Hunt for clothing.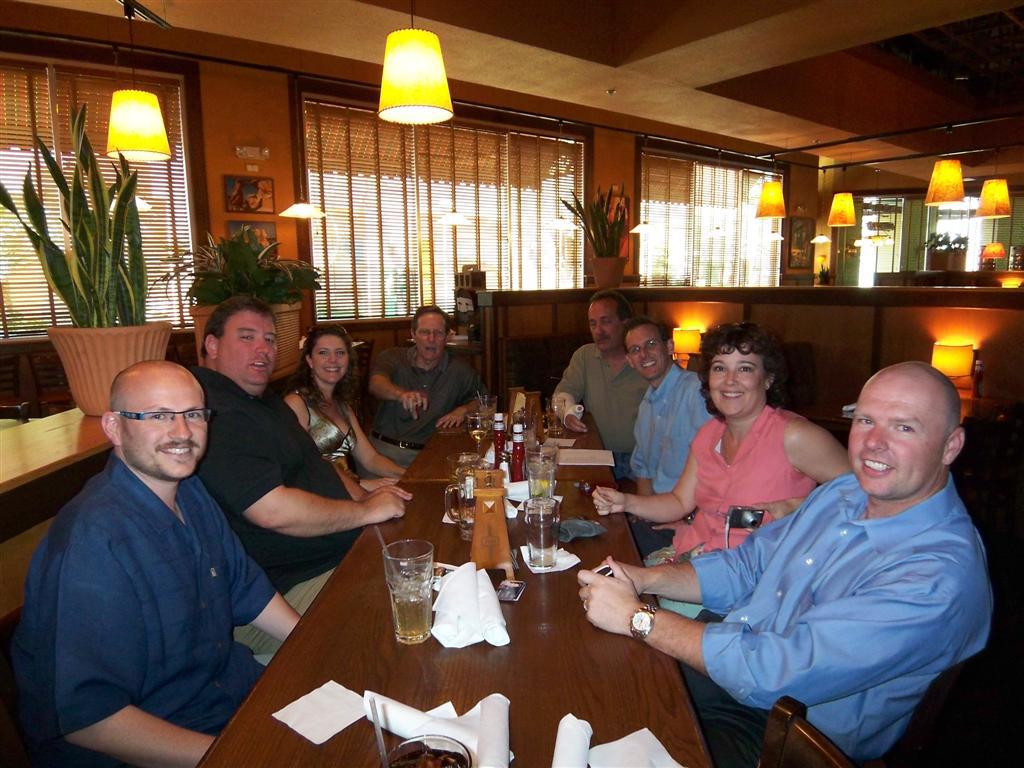
Hunted down at (285, 391, 357, 462).
